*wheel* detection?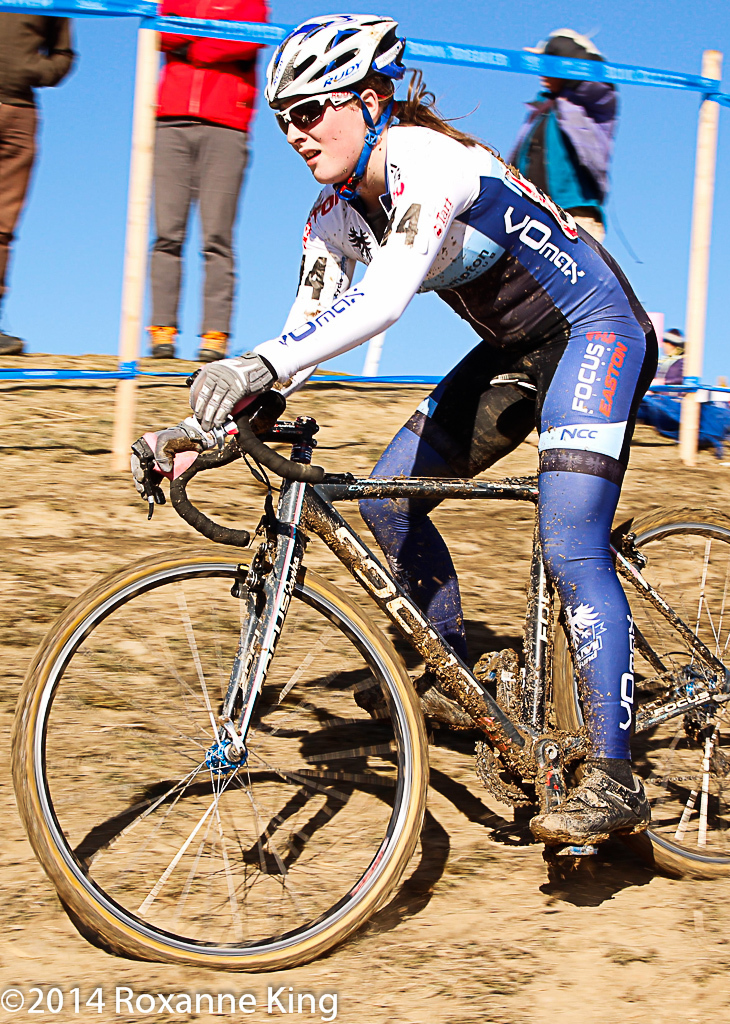
left=545, top=497, right=729, bottom=882
